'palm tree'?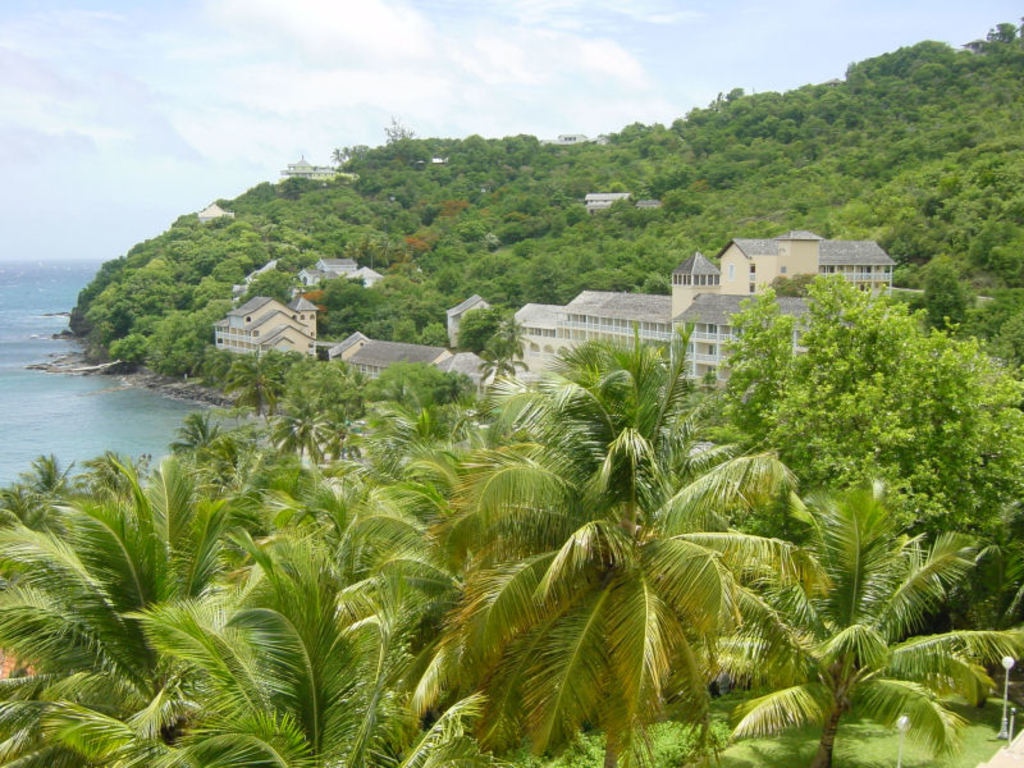
[x1=261, y1=439, x2=445, y2=579]
